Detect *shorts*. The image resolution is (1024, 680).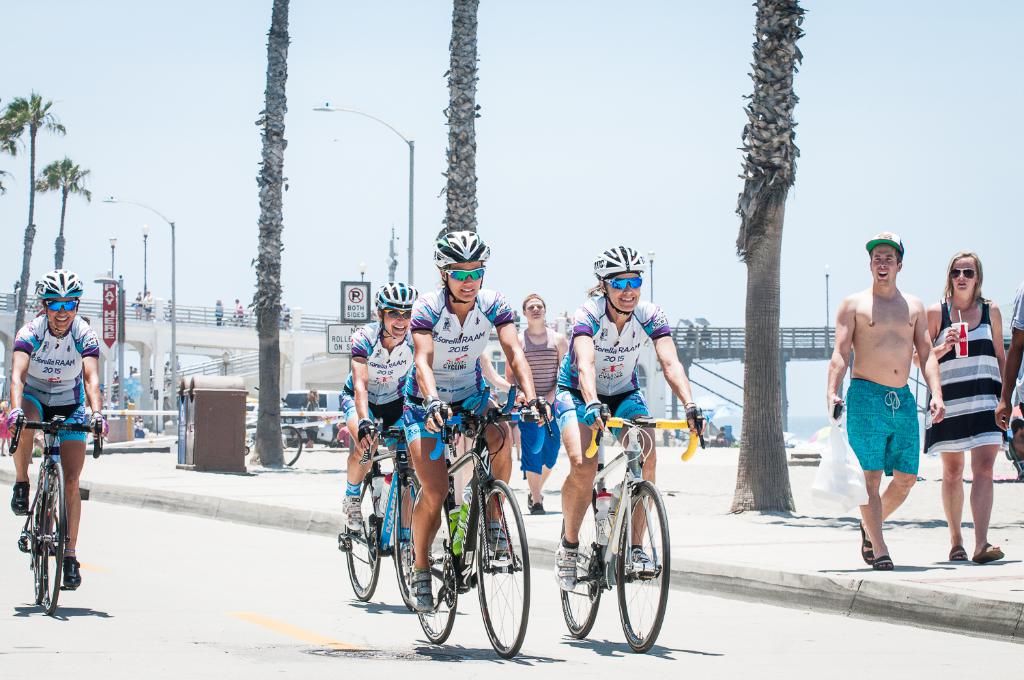
[left=551, top=389, right=651, bottom=431].
